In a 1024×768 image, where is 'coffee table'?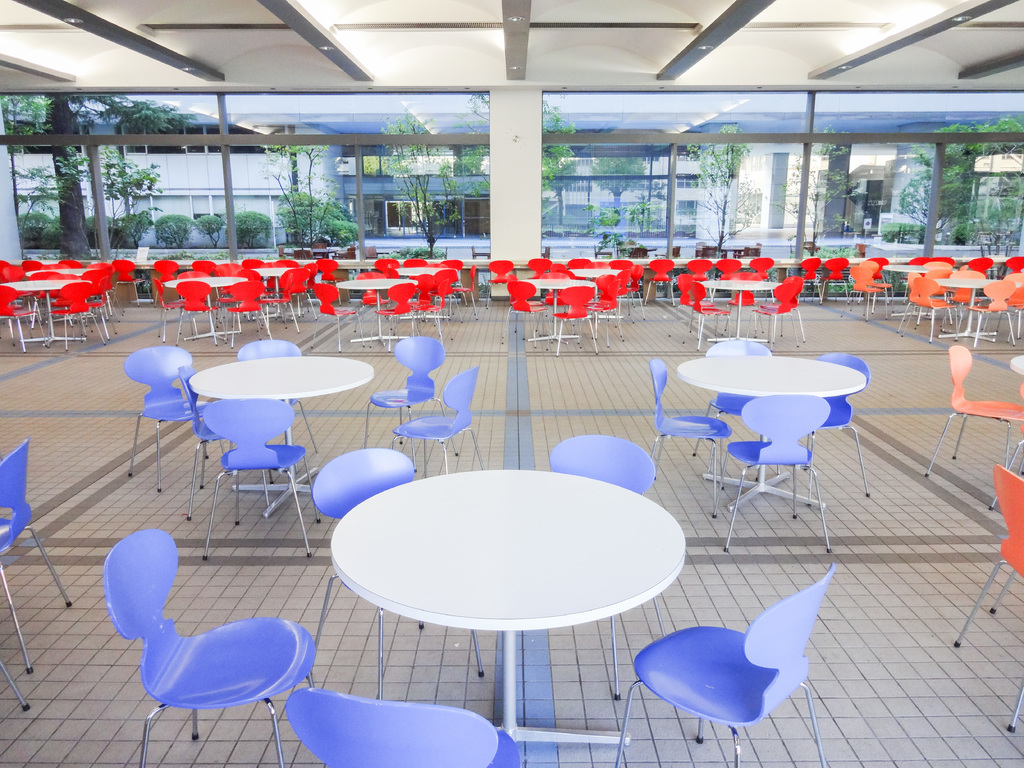
171/362/356/530.
